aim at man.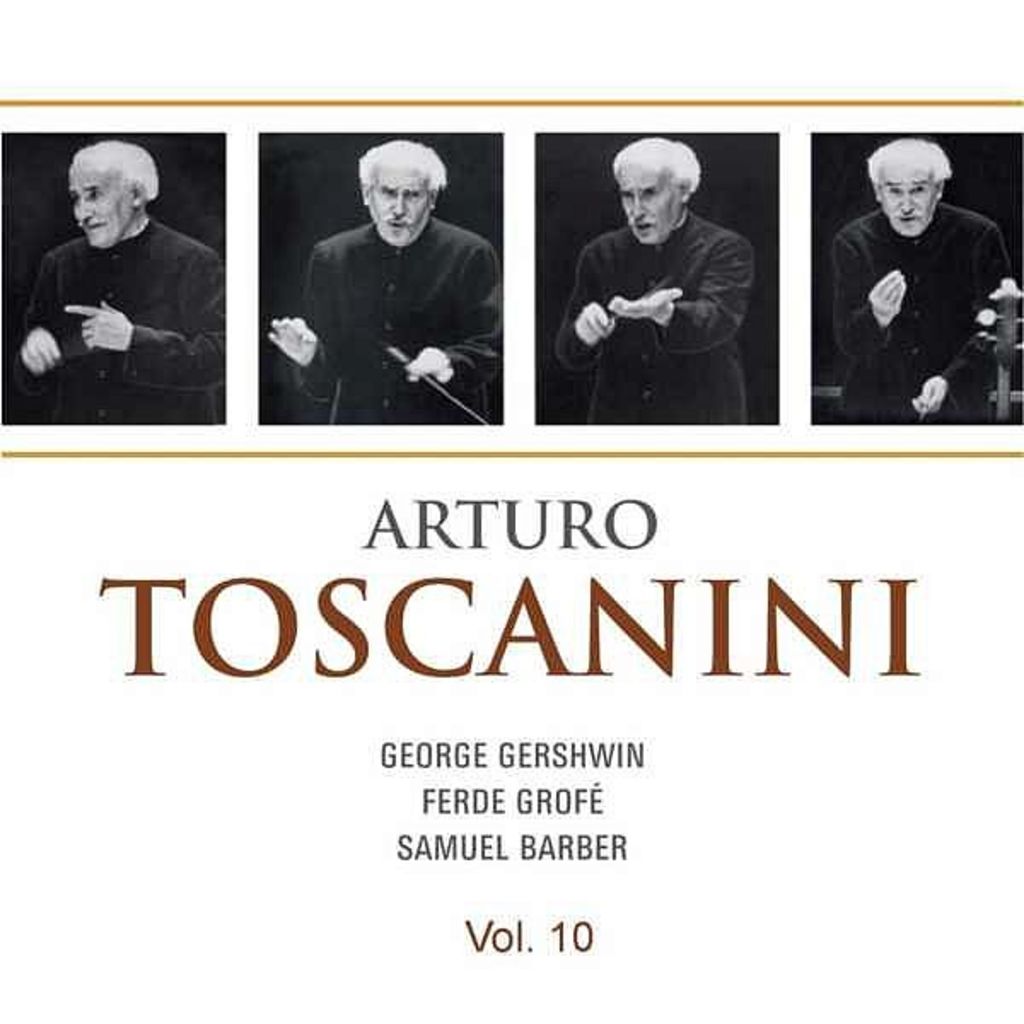
Aimed at 259:137:500:428.
